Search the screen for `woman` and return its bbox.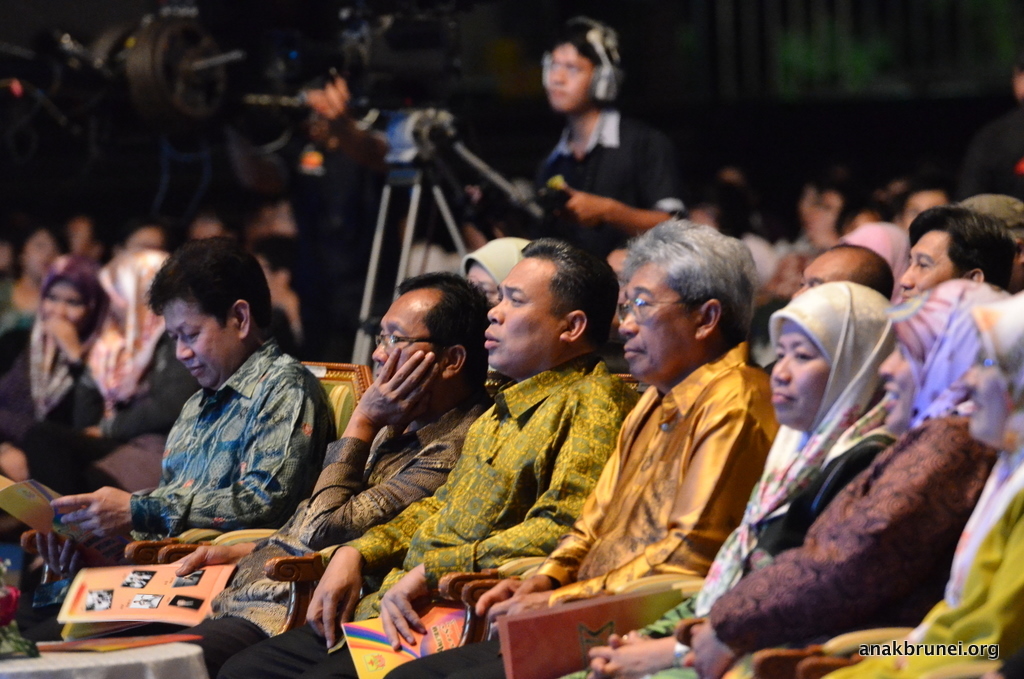
Found: {"x1": 747, "y1": 292, "x2": 1023, "y2": 678}.
